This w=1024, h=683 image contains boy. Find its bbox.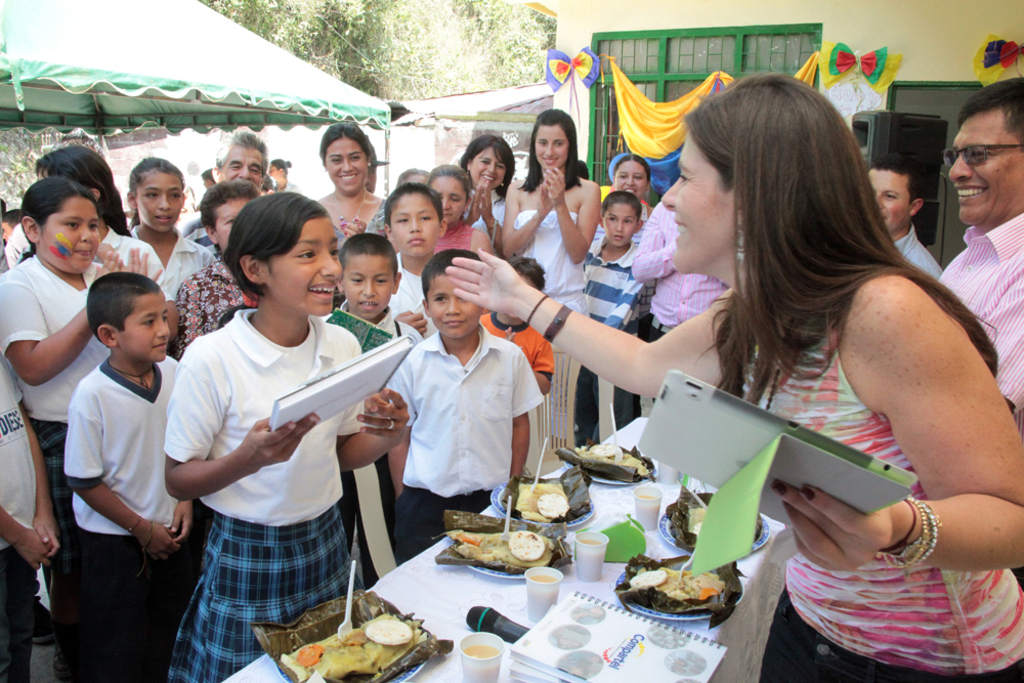
select_region(379, 250, 540, 570).
